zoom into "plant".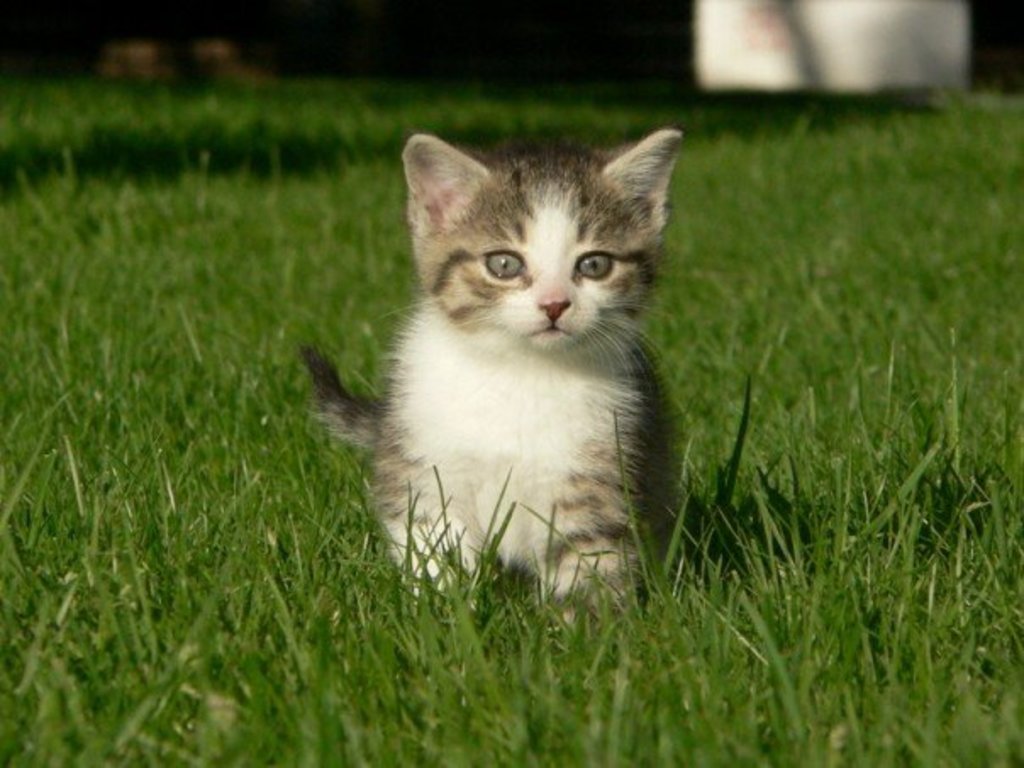
Zoom target: pyautogui.locateOnScreen(2, 61, 1022, 766).
